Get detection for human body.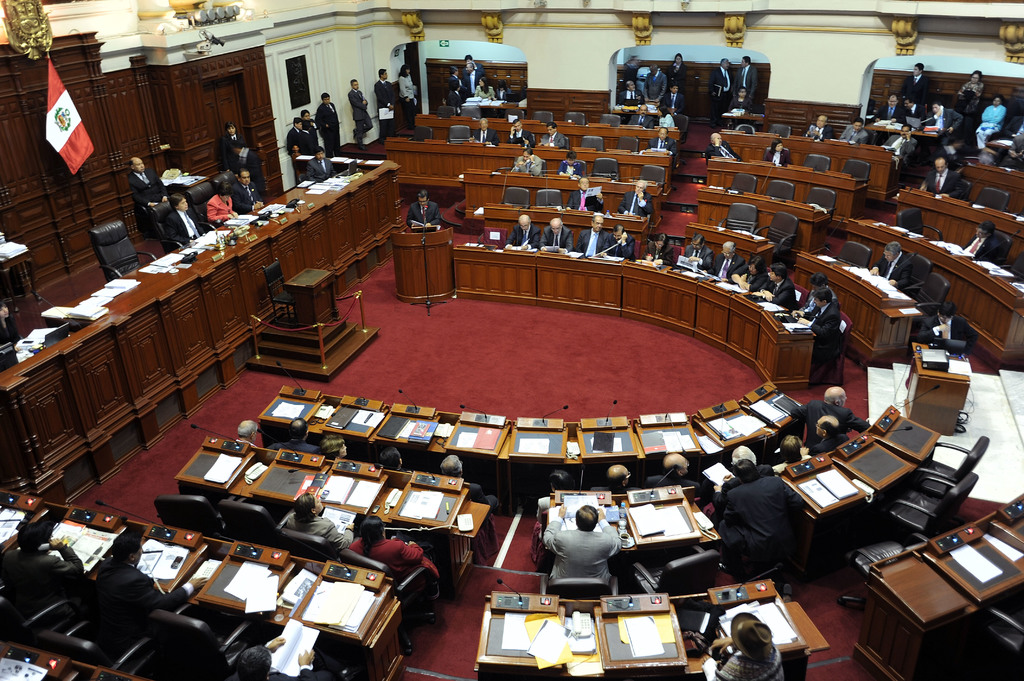
Detection: [x1=349, y1=88, x2=374, y2=150].
